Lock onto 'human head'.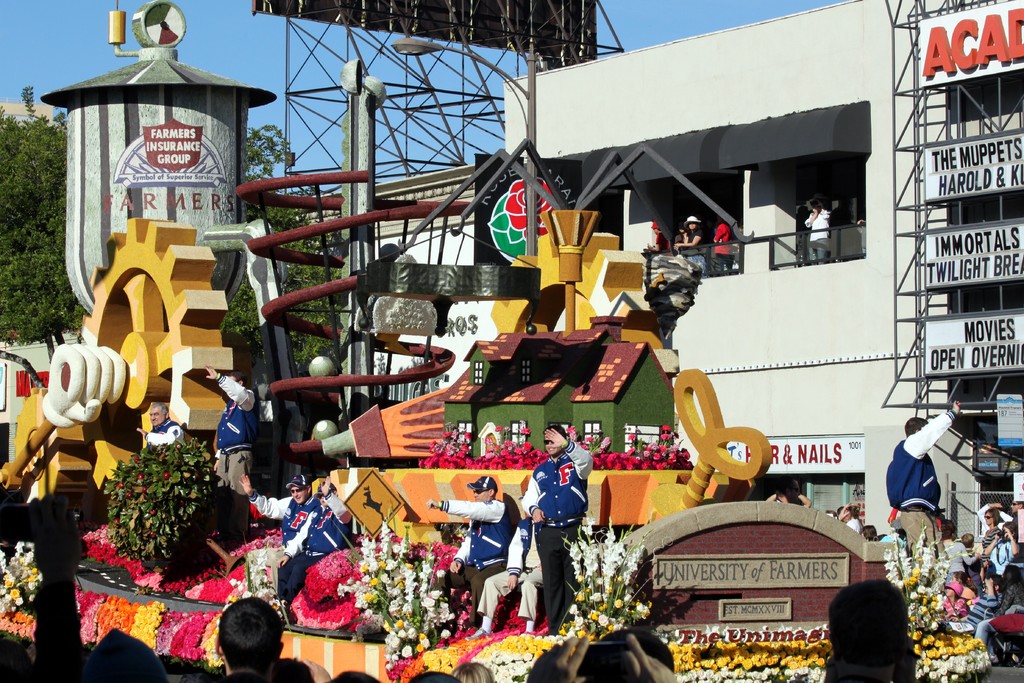
Locked: x1=284 y1=474 x2=310 y2=502.
